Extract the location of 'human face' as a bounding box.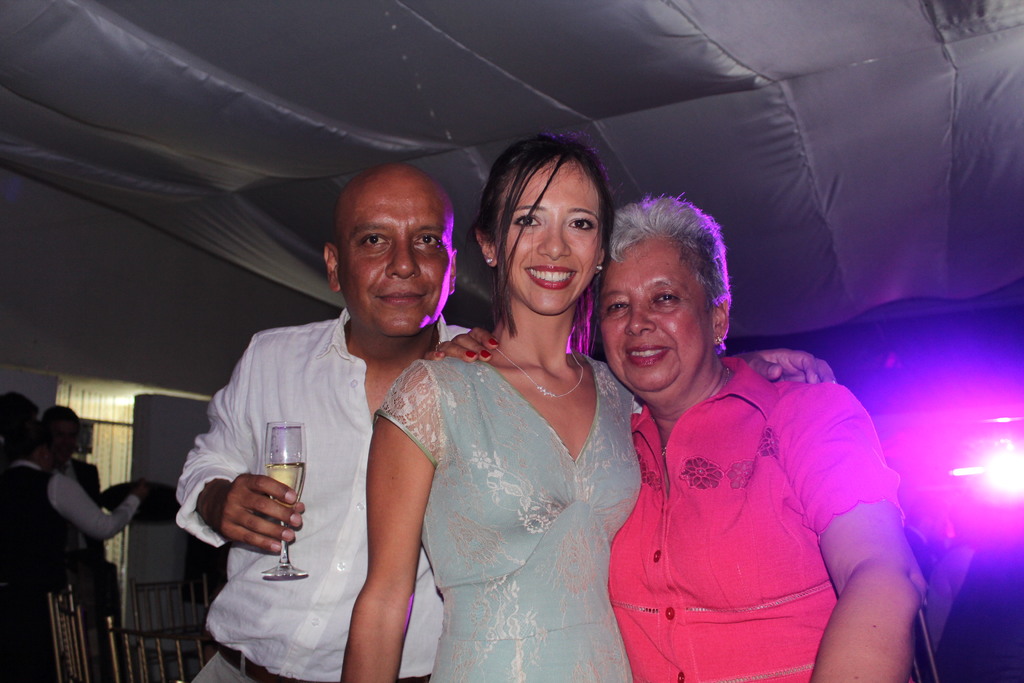
{"left": 497, "top": 158, "right": 602, "bottom": 313}.
